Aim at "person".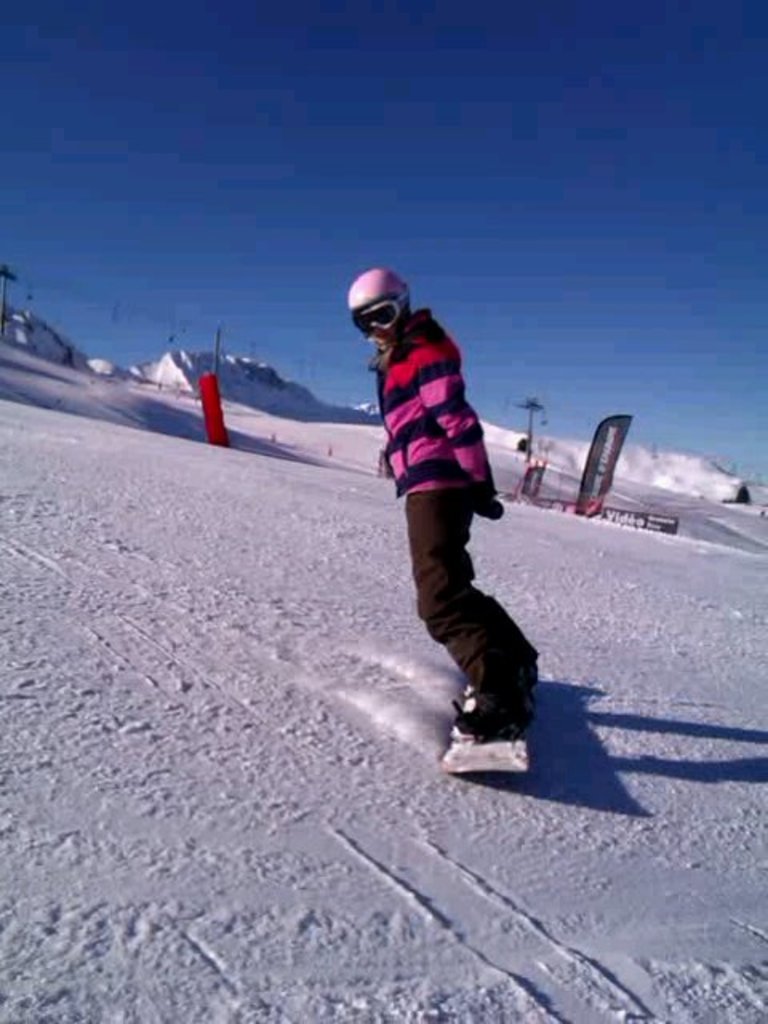
Aimed at l=346, t=246, r=552, b=798.
